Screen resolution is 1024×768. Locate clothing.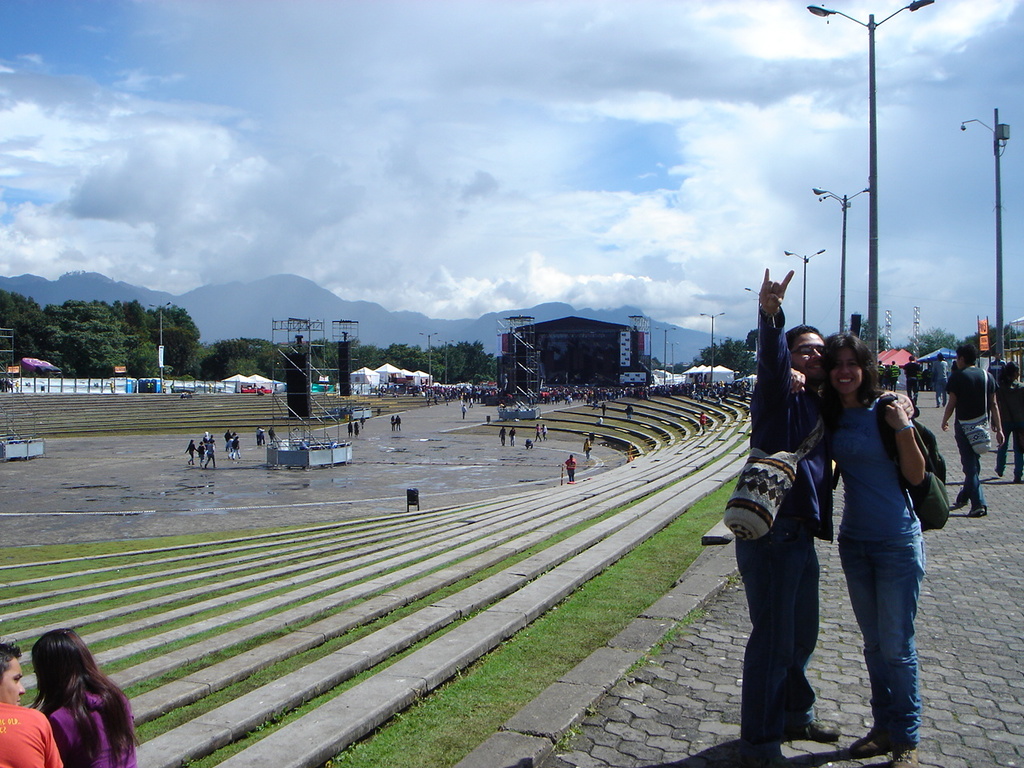
pyautogui.locateOnScreen(254, 428, 264, 444).
